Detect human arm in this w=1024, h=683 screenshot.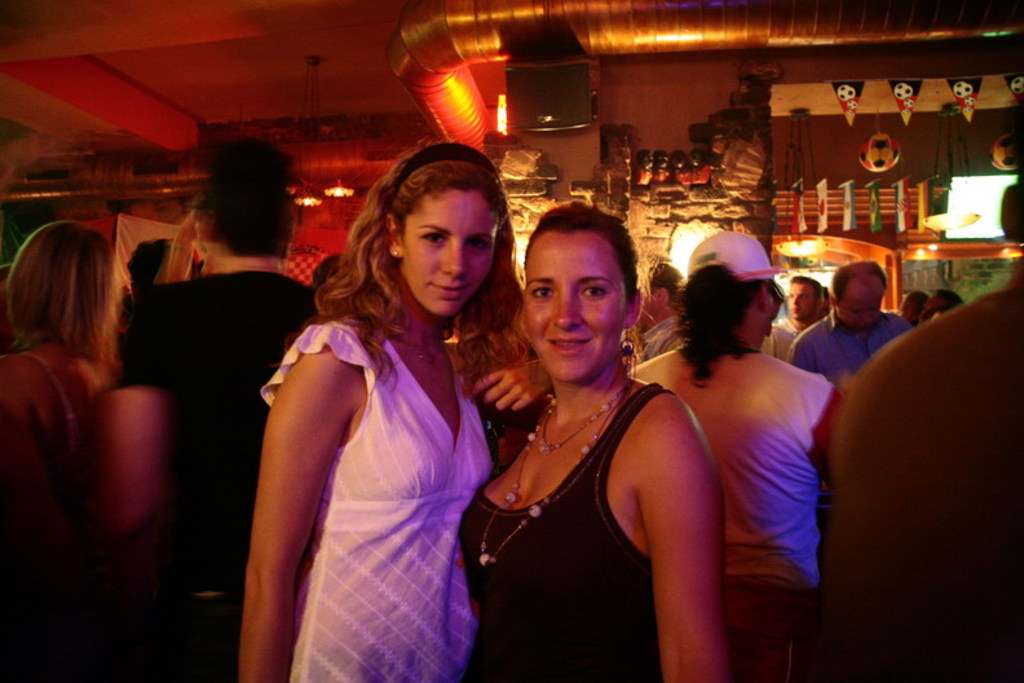
Detection: <region>784, 339, 817, 374</region>.
